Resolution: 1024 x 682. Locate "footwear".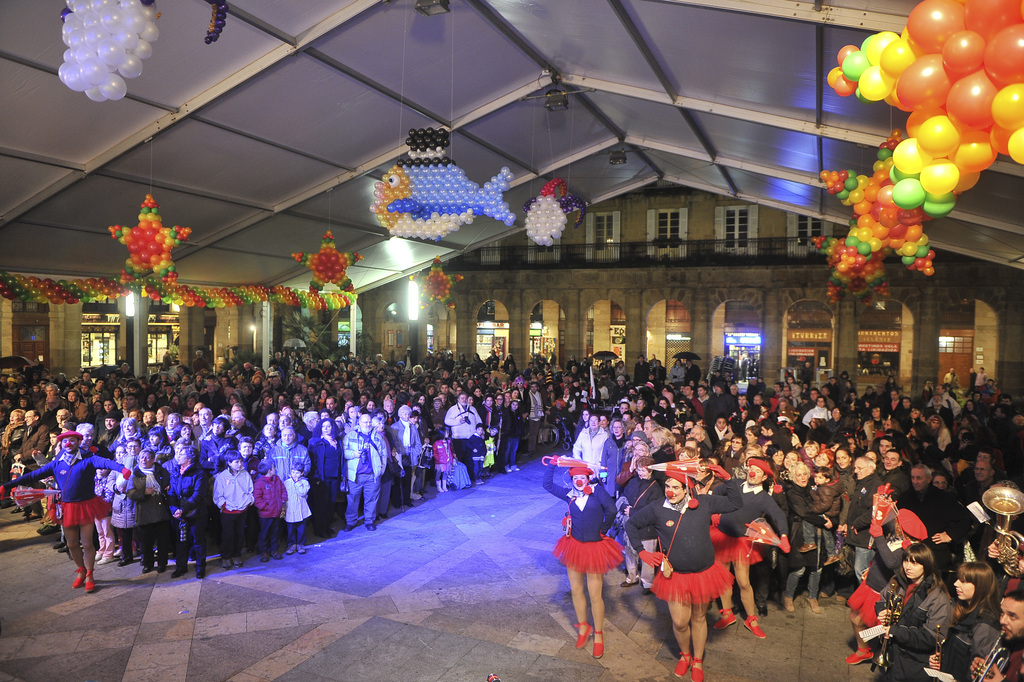
{"x1": 686, "y1": 658, "x2": 704, "y2": 681}.
